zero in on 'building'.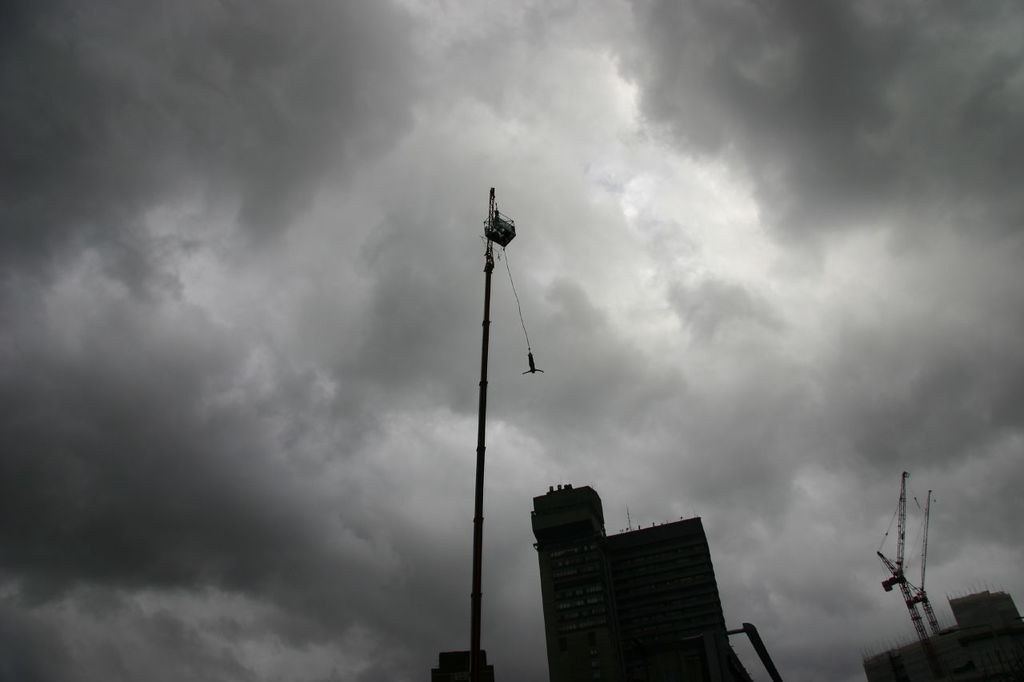
Zeroed in: pyautogui.locateOnScreen(859, 586, 1023, 681).
